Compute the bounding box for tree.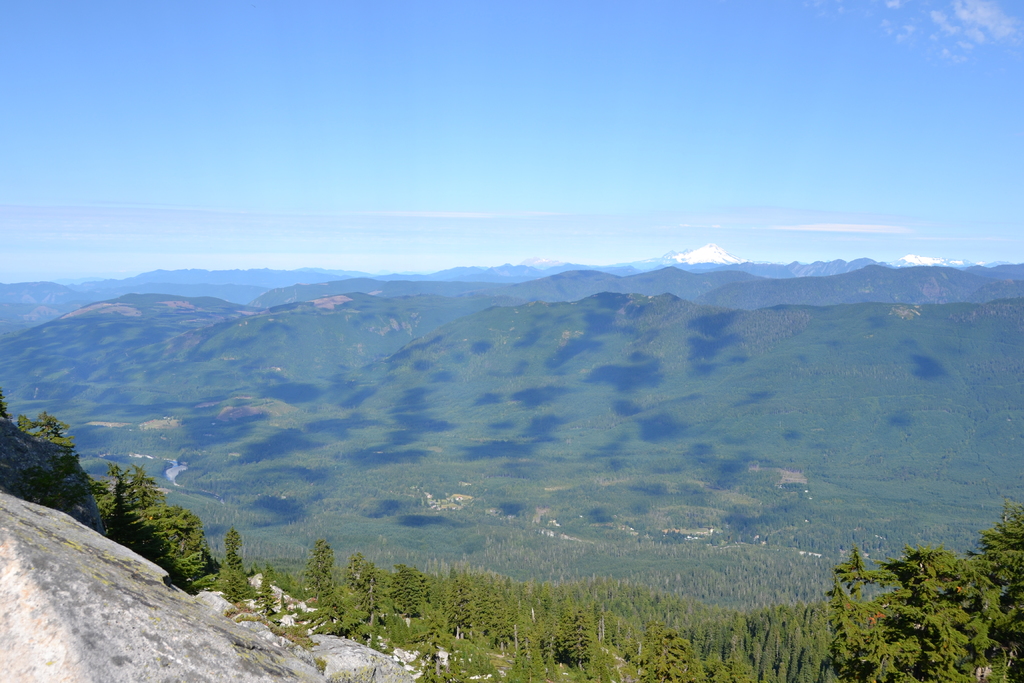
(x1=19, y1=415, x2=92, y2=506).
